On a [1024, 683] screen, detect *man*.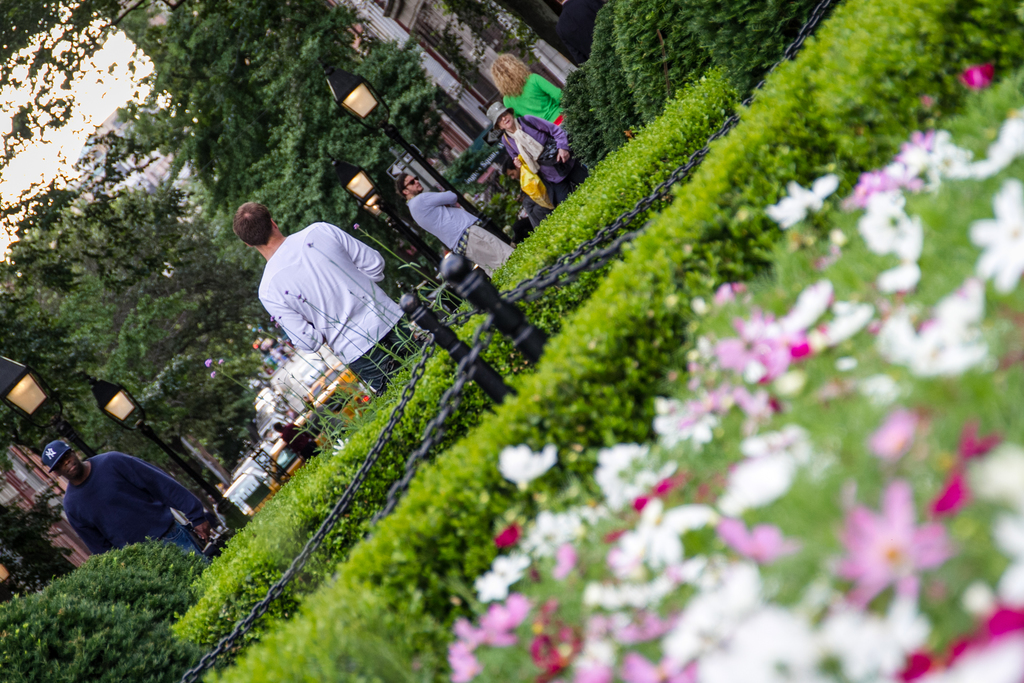
(left=392, top=170, right=513, bottom=270).
